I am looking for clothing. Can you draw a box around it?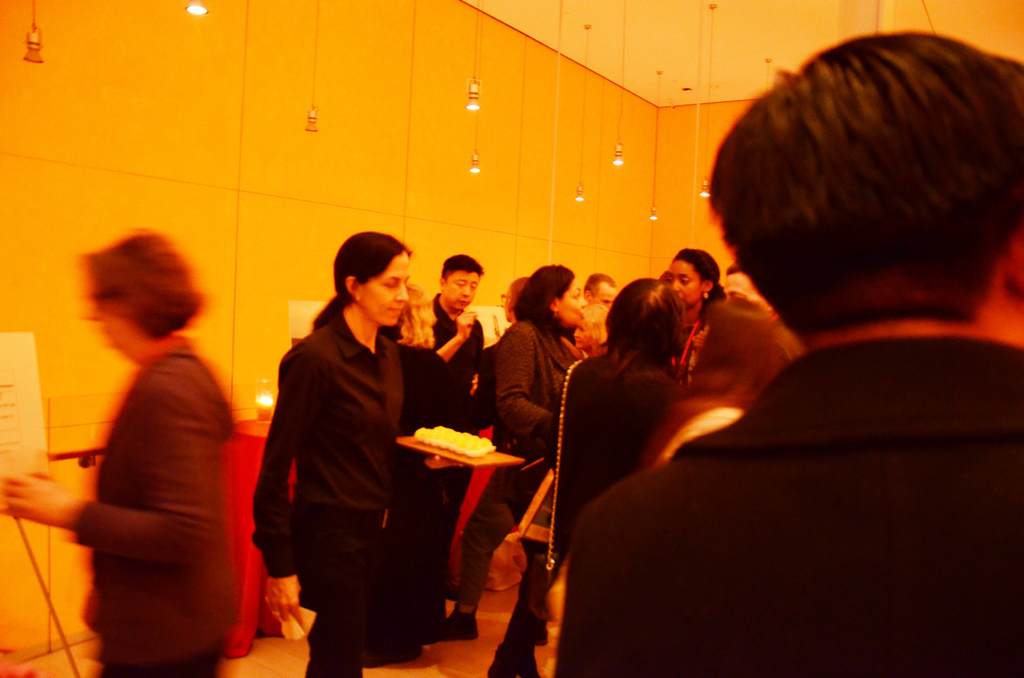
Sure, the bounding box is 76, 339, 230, 677.
